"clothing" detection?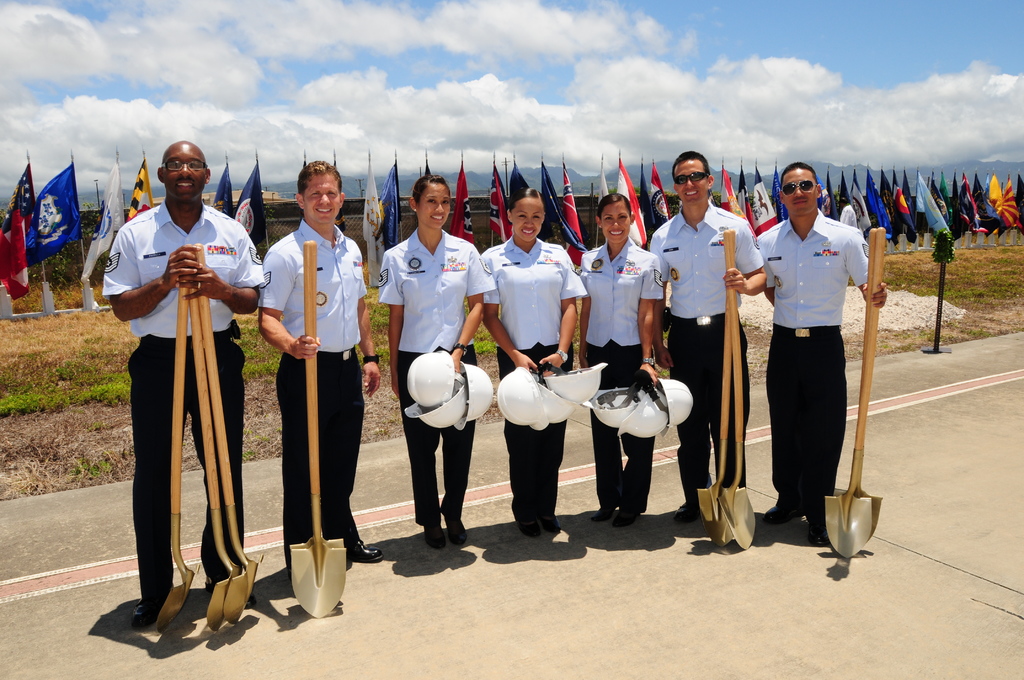
<box>483,235,591,512</box>
